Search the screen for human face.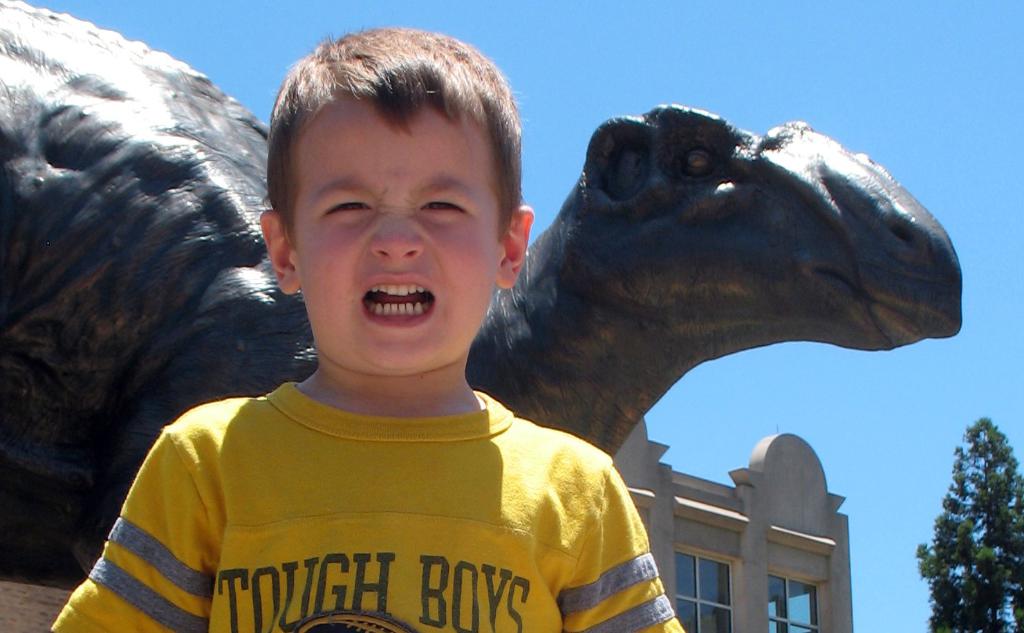
Found at (x1=287, y1=95, x2=508, y2=366).
